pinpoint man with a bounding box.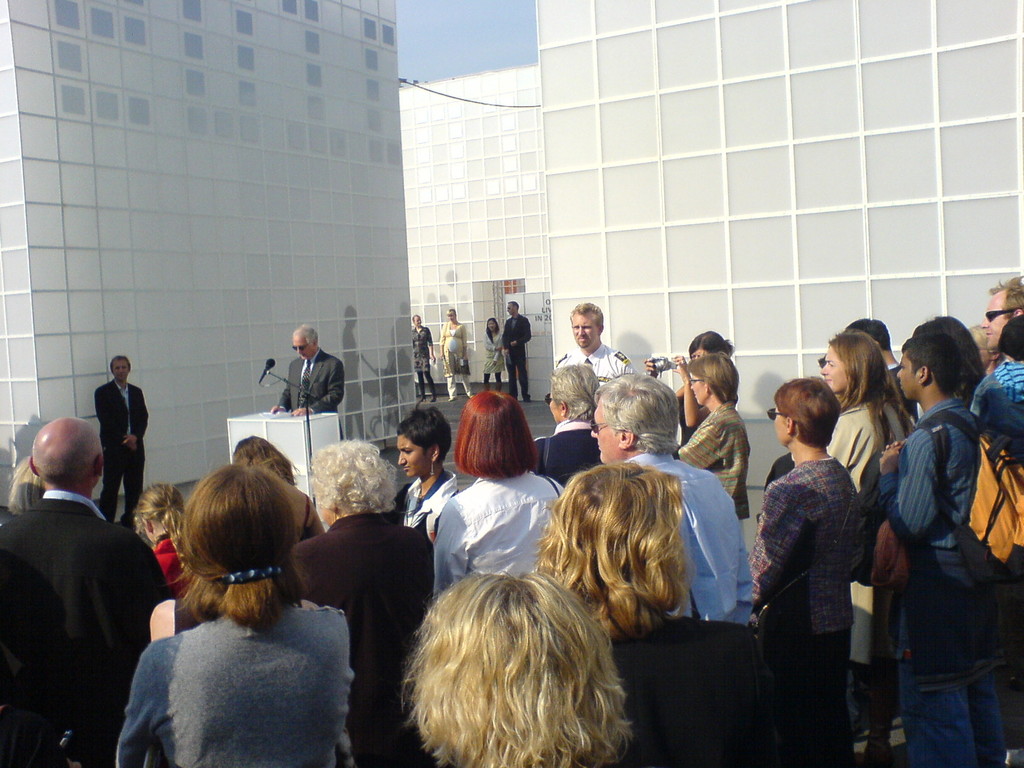
501, 300, 532, 404.
